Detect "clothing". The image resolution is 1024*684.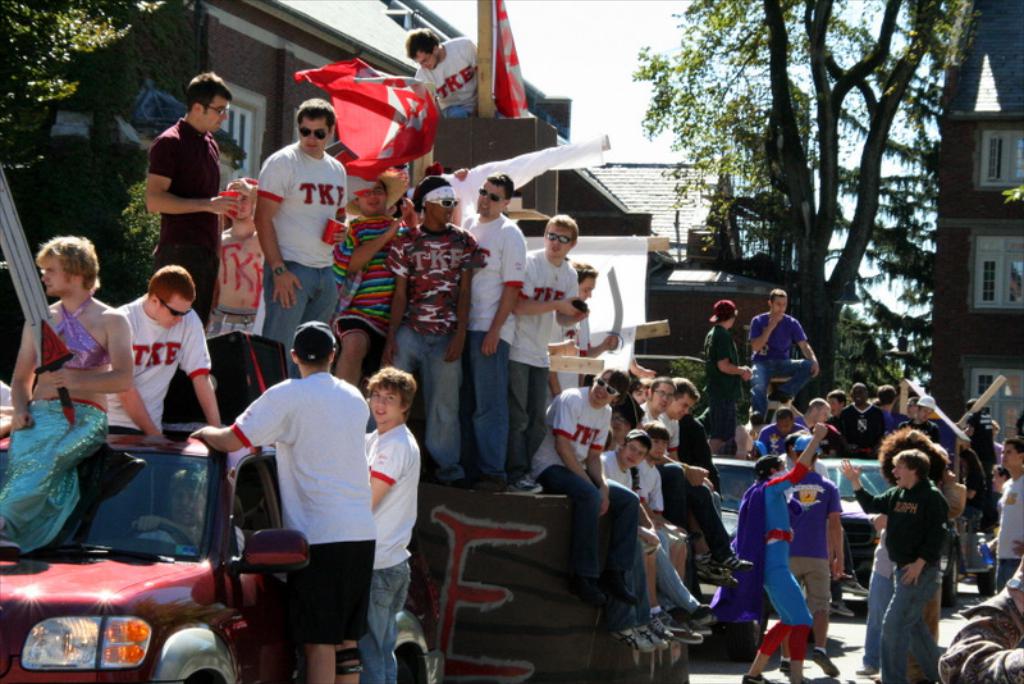
box=[997, 480, 1023, 552].
